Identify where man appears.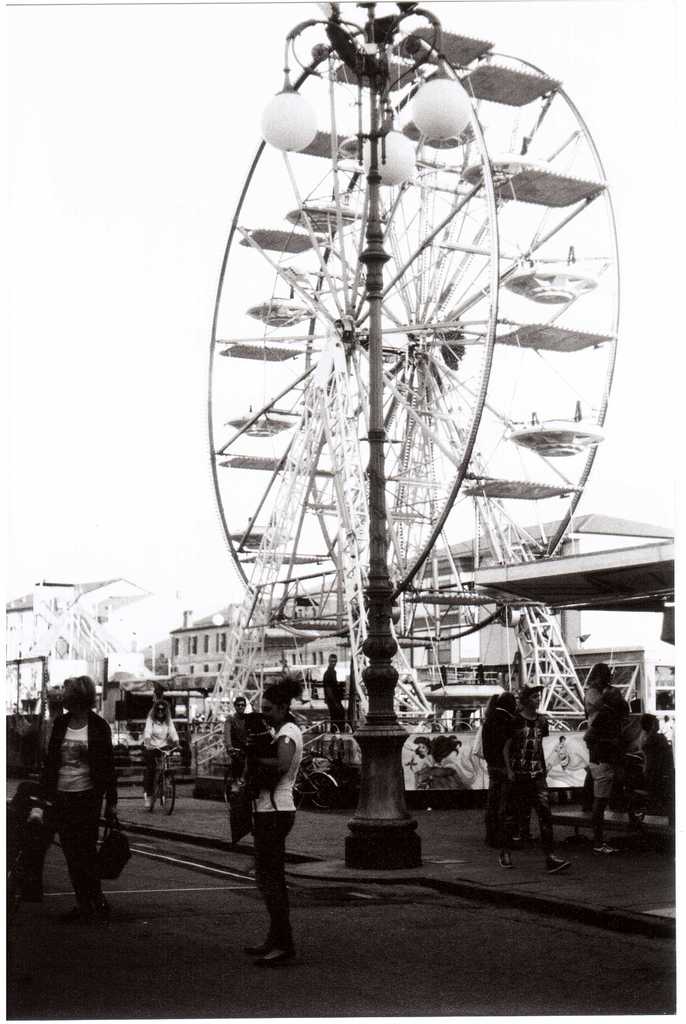
Appears at box(641, 716, 676, 779).
